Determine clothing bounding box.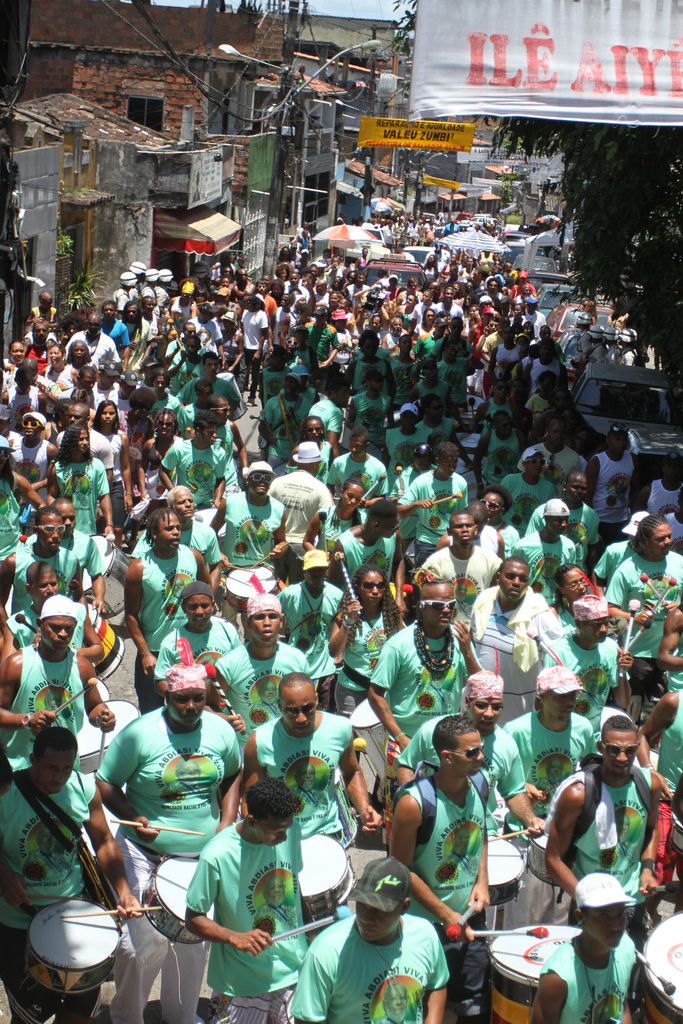
Determined: BBox(535, 630, 618, 712).
